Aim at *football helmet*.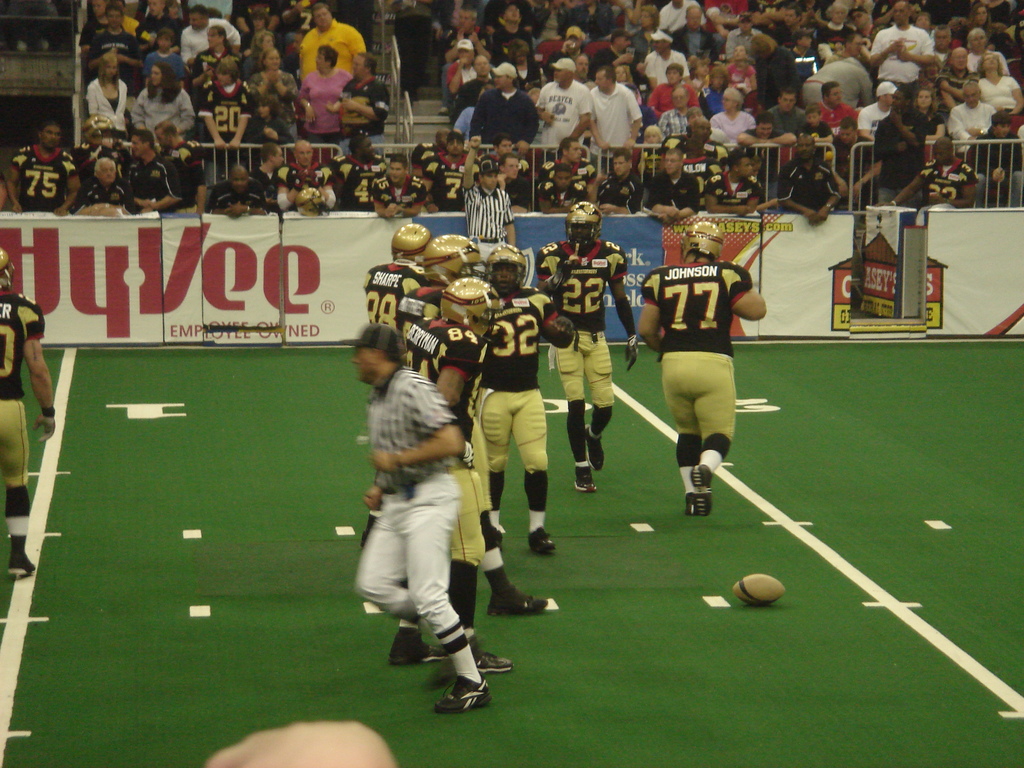
Aimed at {"left": 388, "top": 221, "right": 431, "bottom": 262}.
